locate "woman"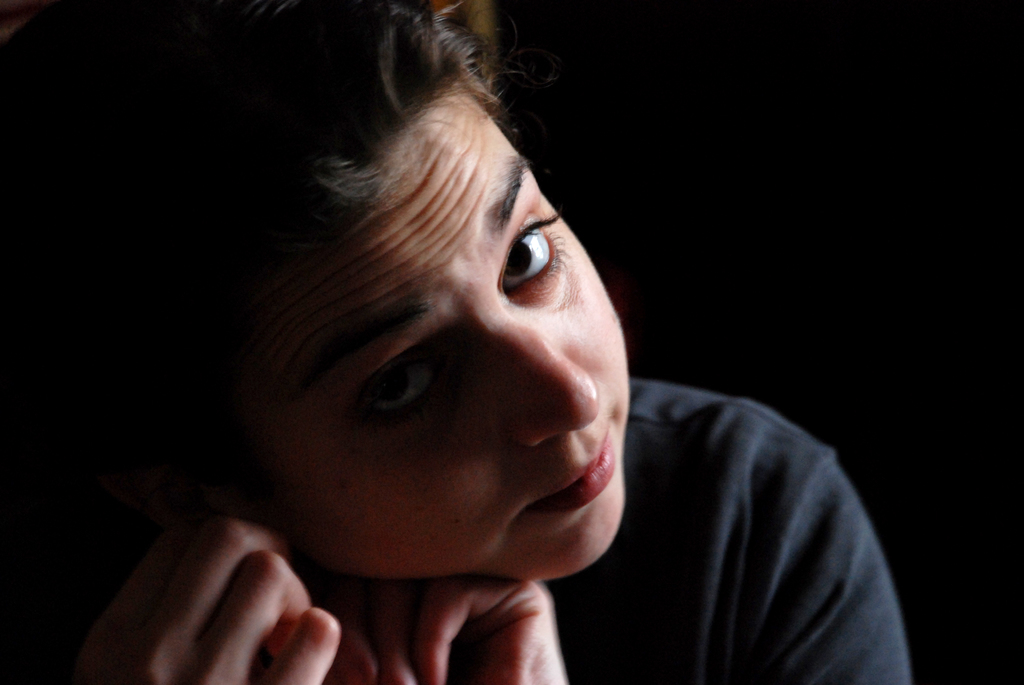
box=[0, 0, 898, 684]
